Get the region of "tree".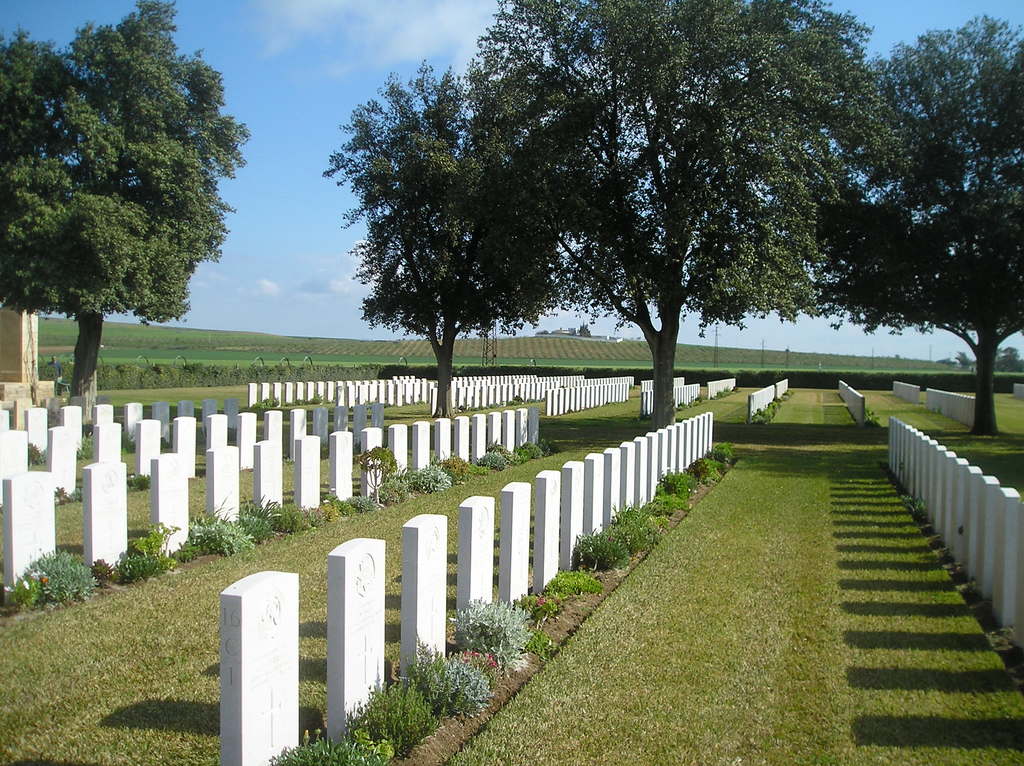
12, 6, 239, 406.
